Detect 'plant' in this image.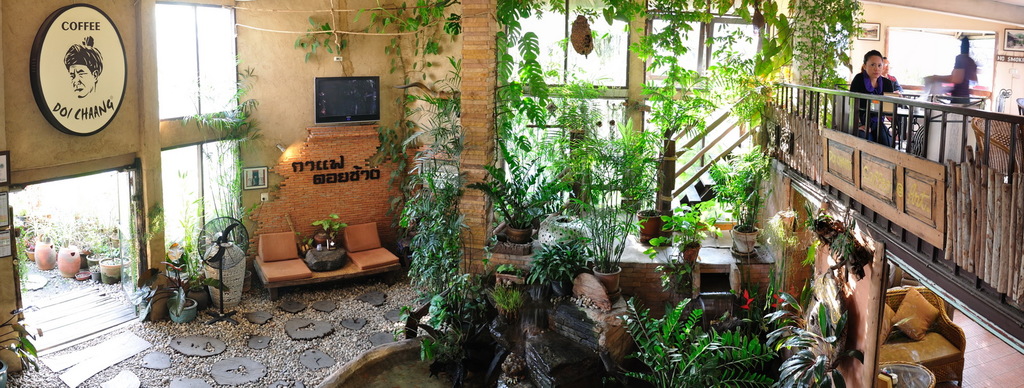
Detection: <box>756,283,879,387</box>.
